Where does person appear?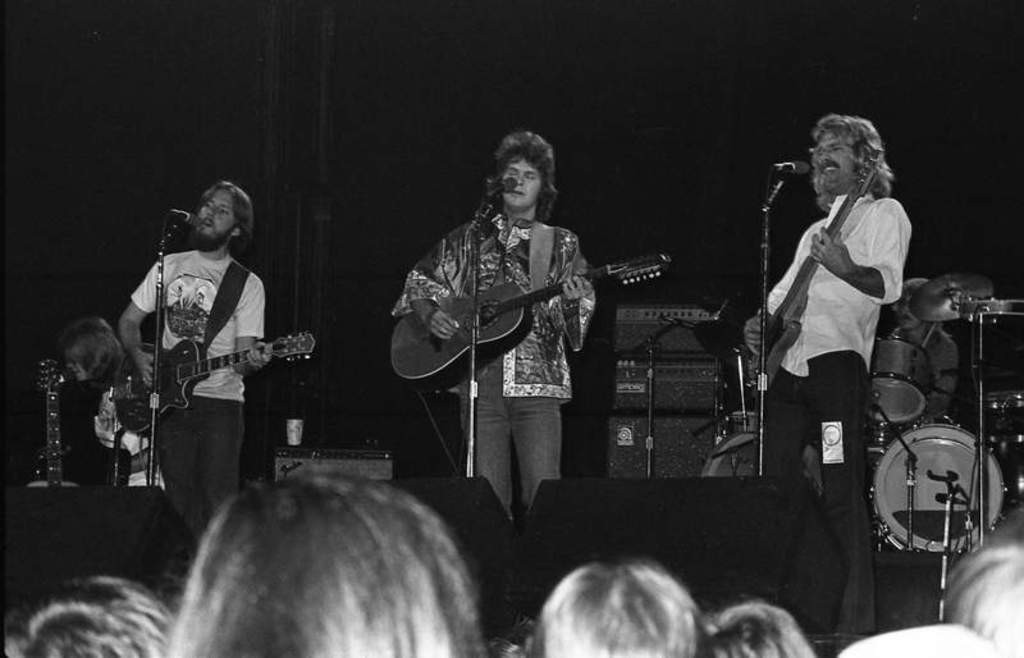
Appears at bbox(749, 114, 919, 641).
